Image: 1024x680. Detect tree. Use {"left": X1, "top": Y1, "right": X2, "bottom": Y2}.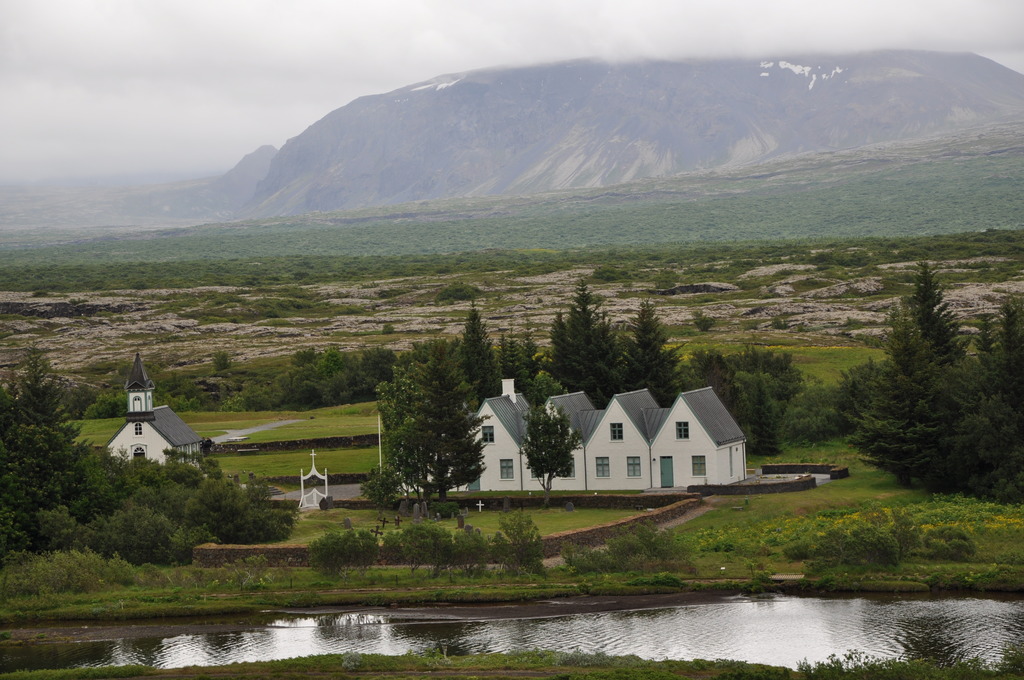
{"left": 556, "top": 519, "right": 684, "bottom": 571}.
